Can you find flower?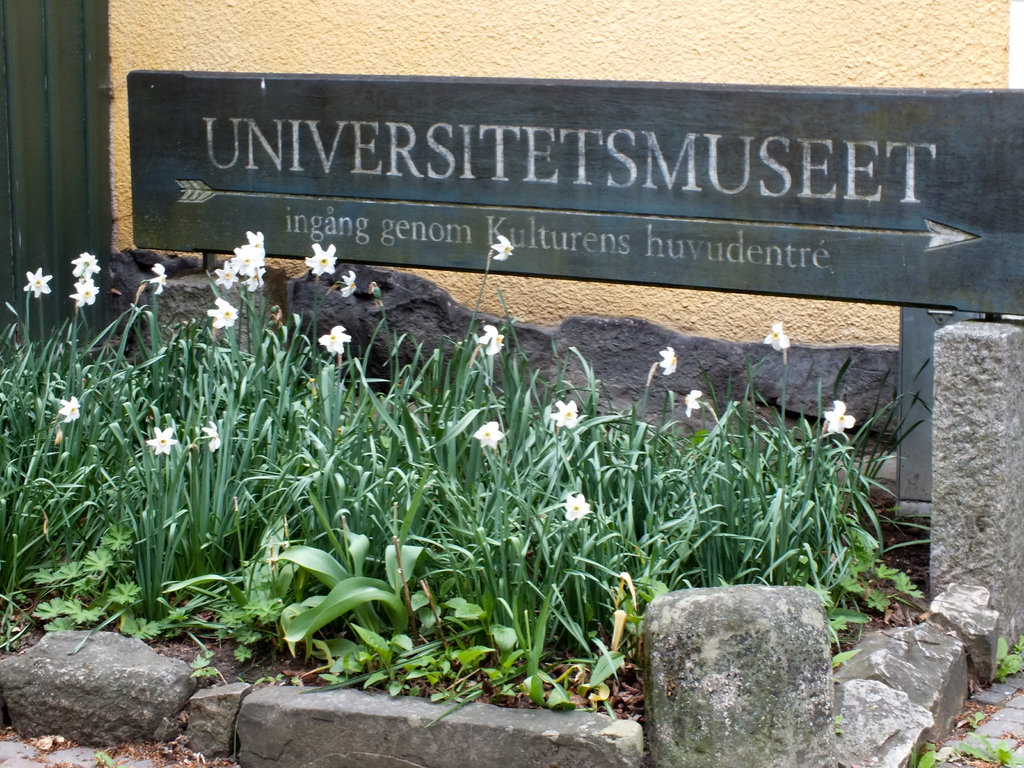
Yes, bounding box: 69:250:102:282.
